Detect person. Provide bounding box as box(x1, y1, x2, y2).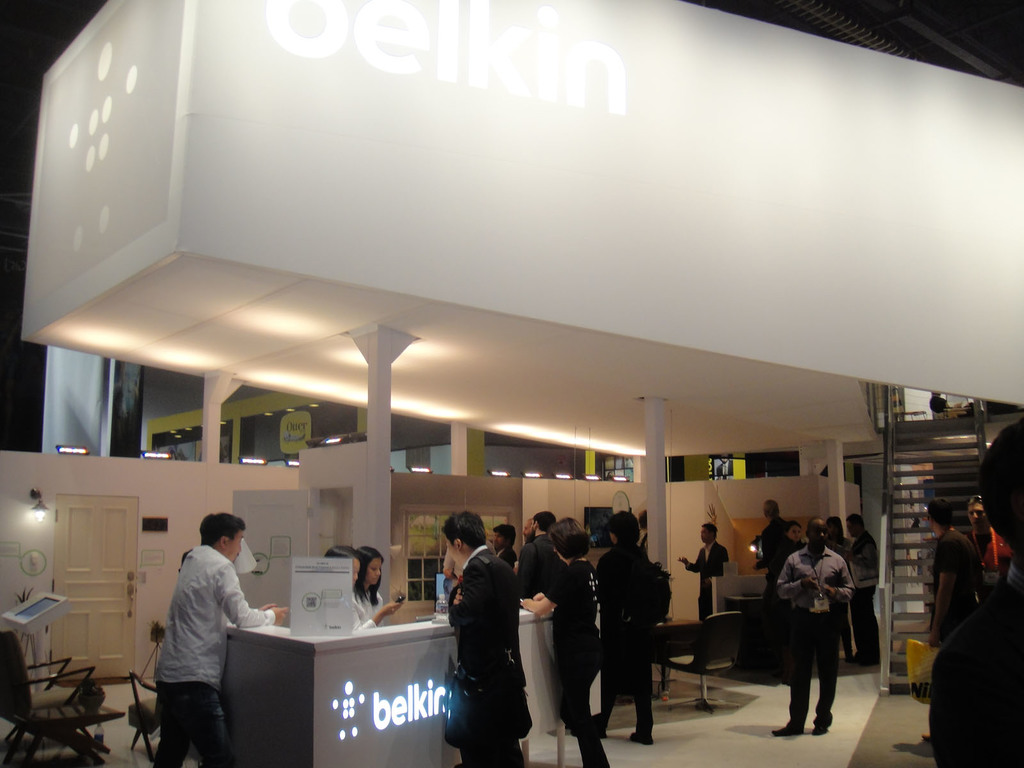
box(151, 511, 290, 767).
